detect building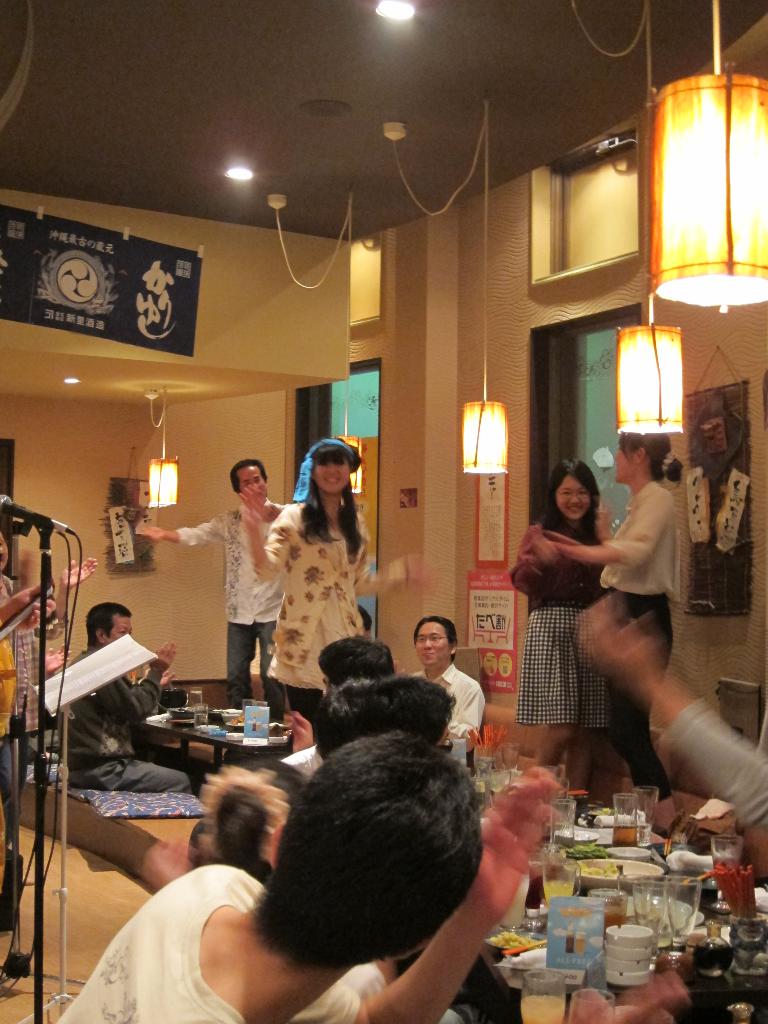
0,0,767,1023
